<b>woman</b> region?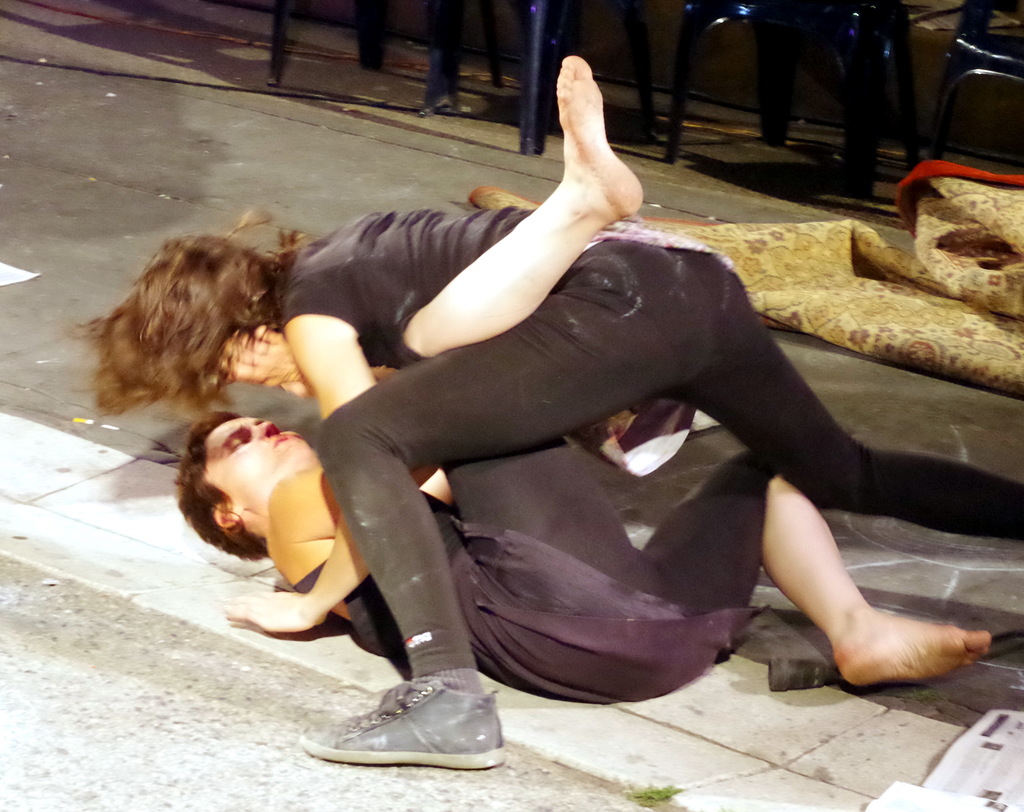
54:204:1023:639
